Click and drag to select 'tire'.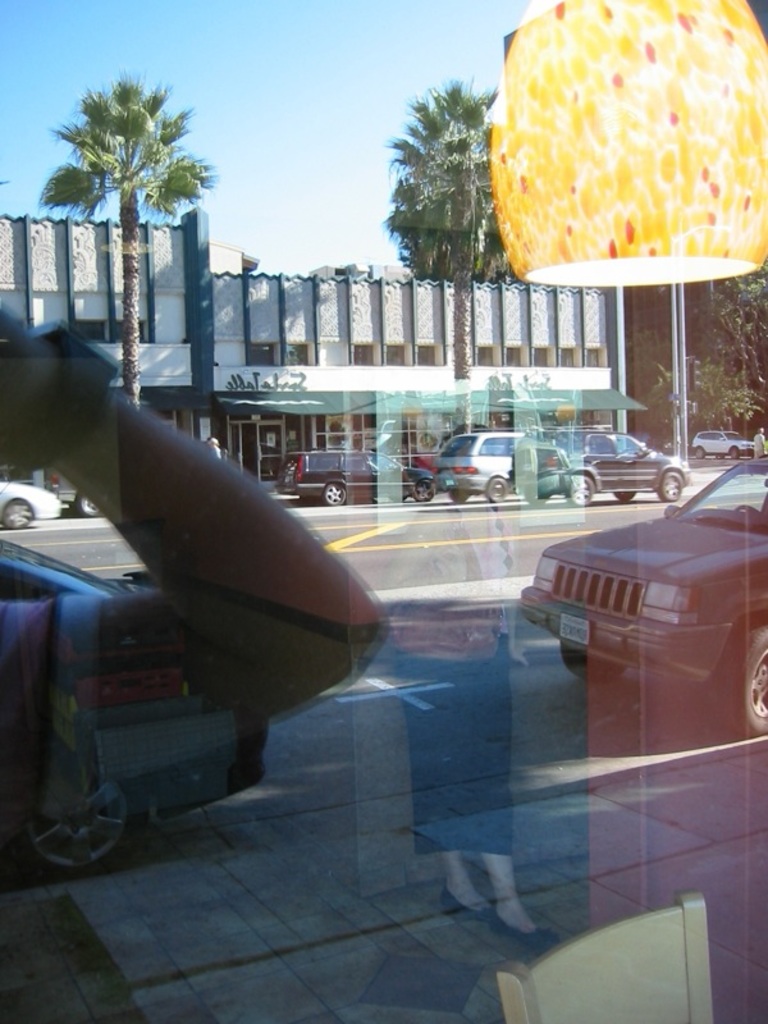
Selection: {"x1": 727, "y1": 445, "x2": 739, "y2": 460}.
